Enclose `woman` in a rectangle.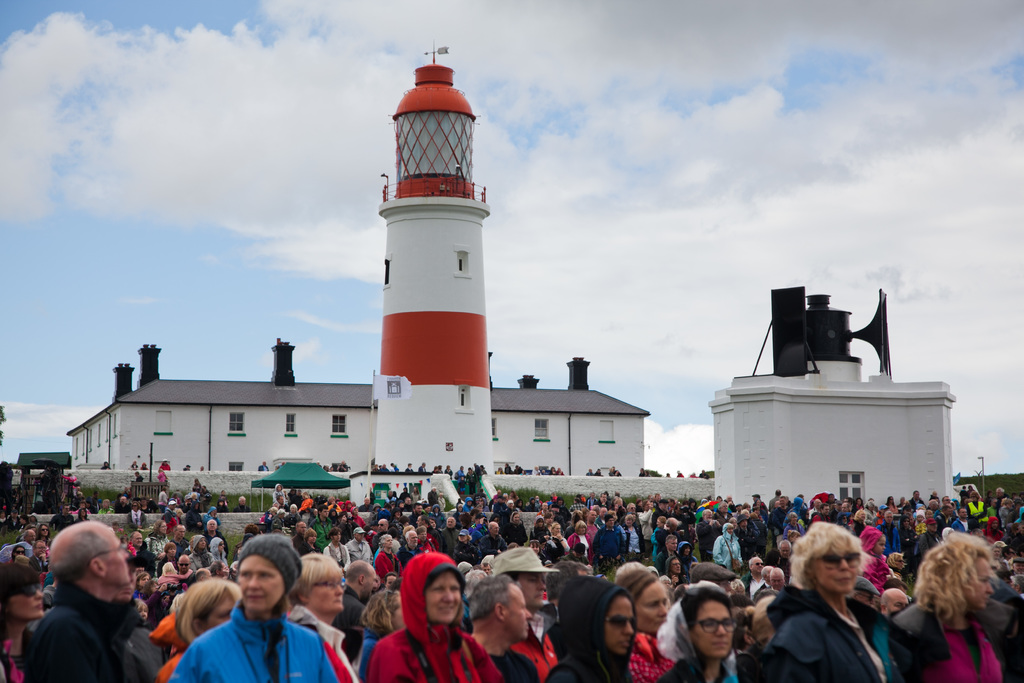
l=134, t=572, r=149, b=595.
